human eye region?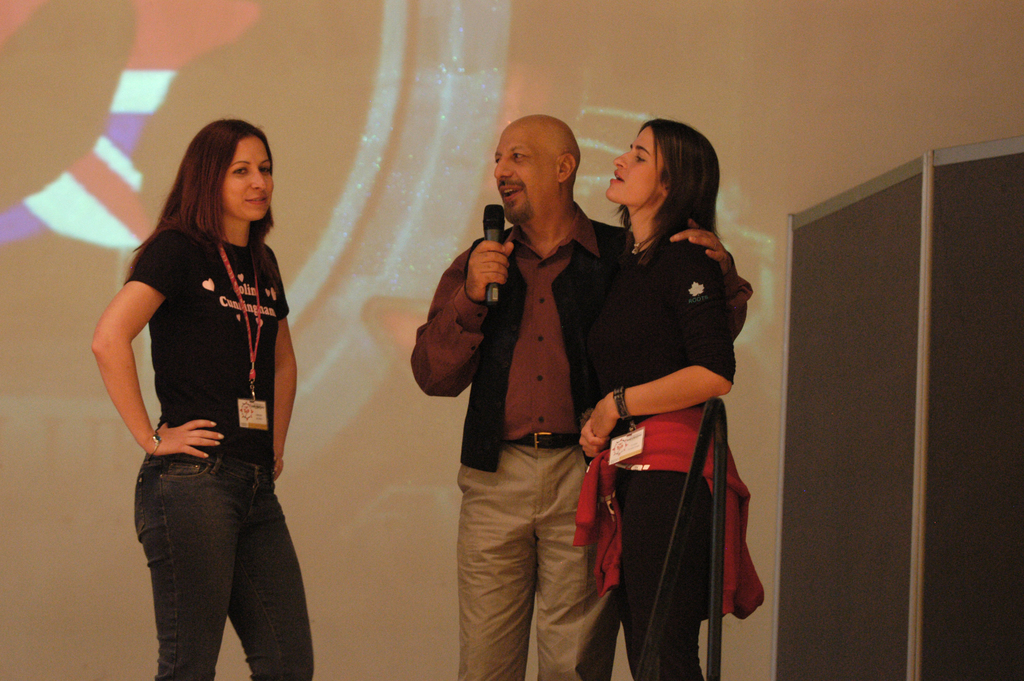
BBox(510, 149, 529, 165)
